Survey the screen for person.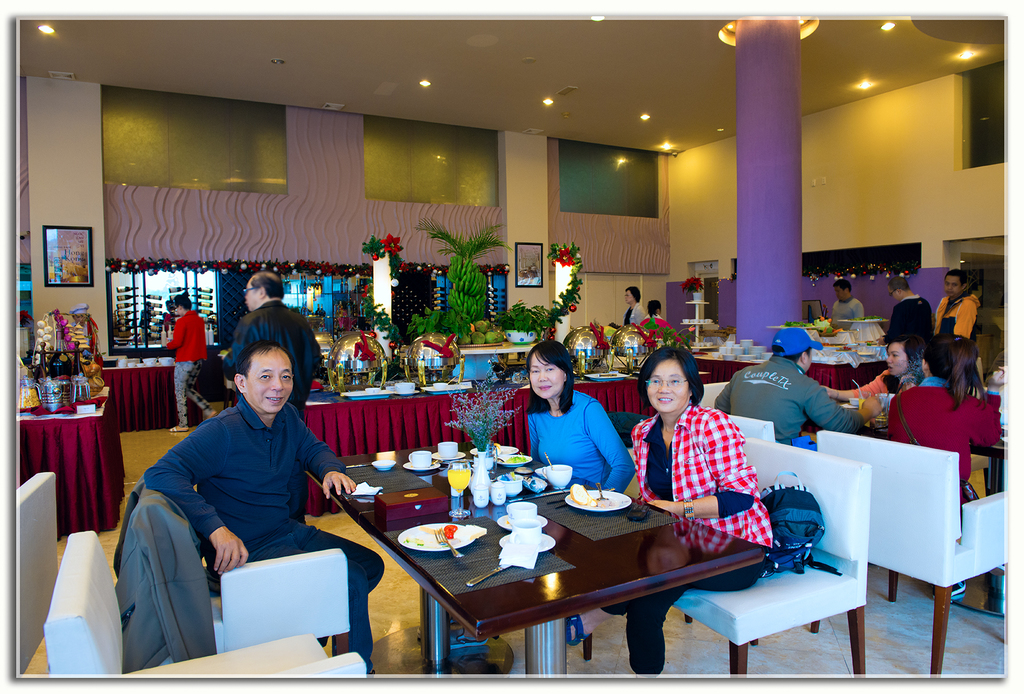
Survey found: bbox(627, 347, 775, 682).
